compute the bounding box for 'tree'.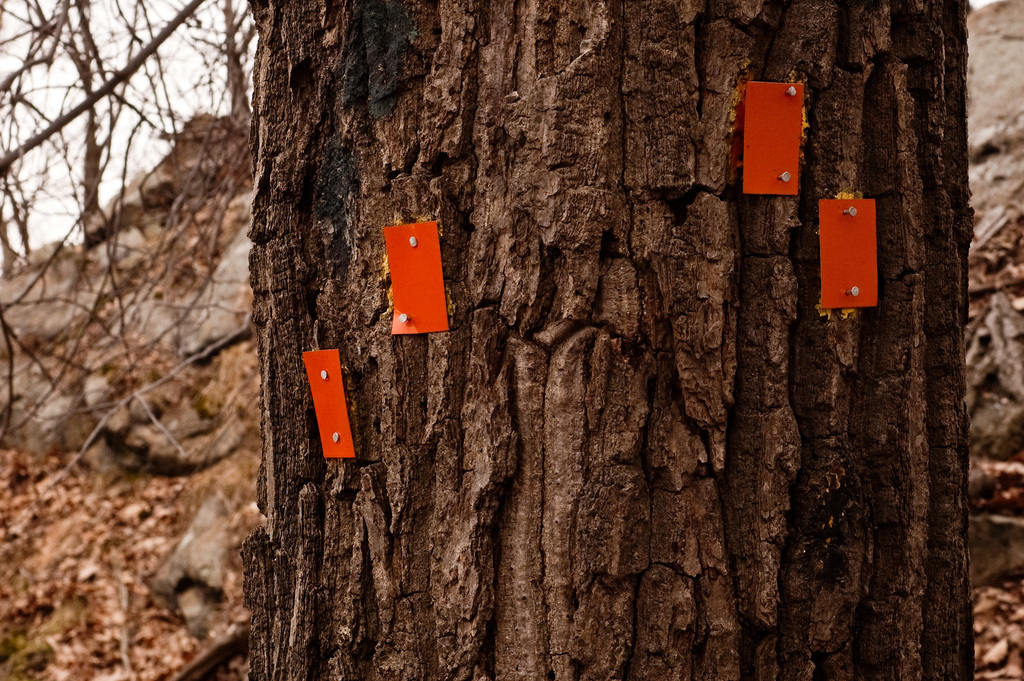
(left=239, top=0, right=973, bottom=678).
